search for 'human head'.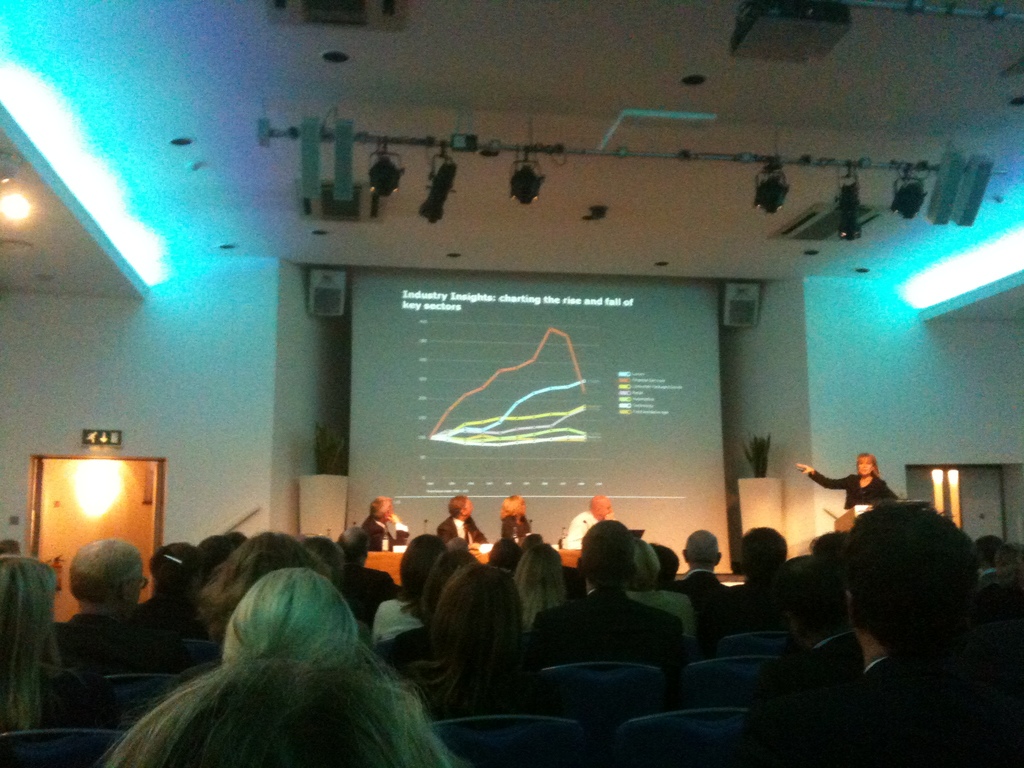
Found at l=587, t=495, r=616, b=516.
